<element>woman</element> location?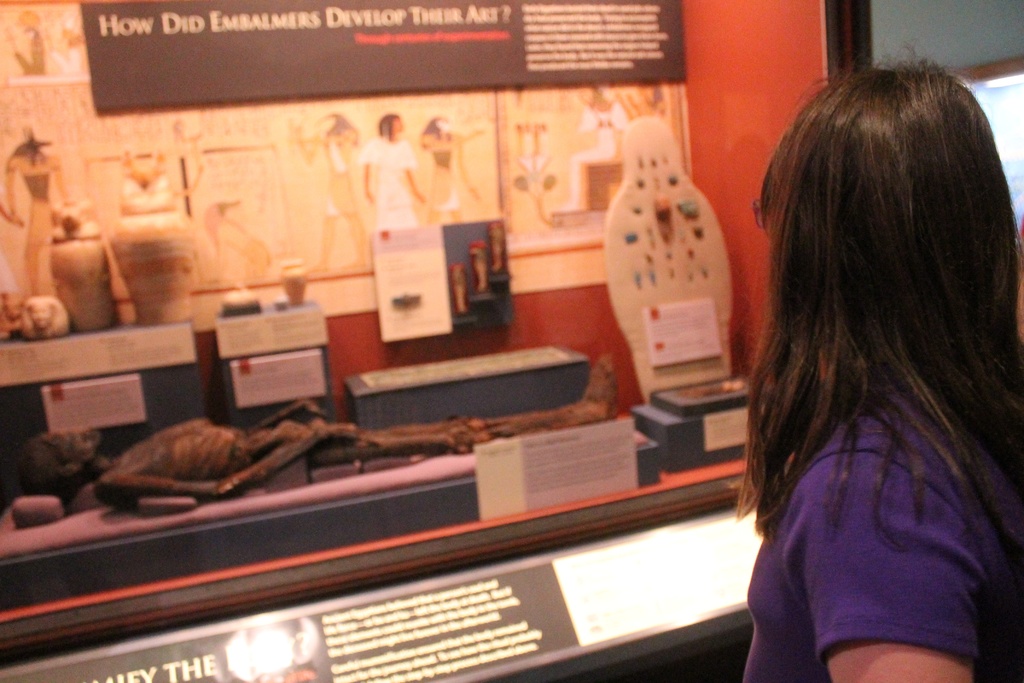
bbox=[566, 81, 631, 212]
